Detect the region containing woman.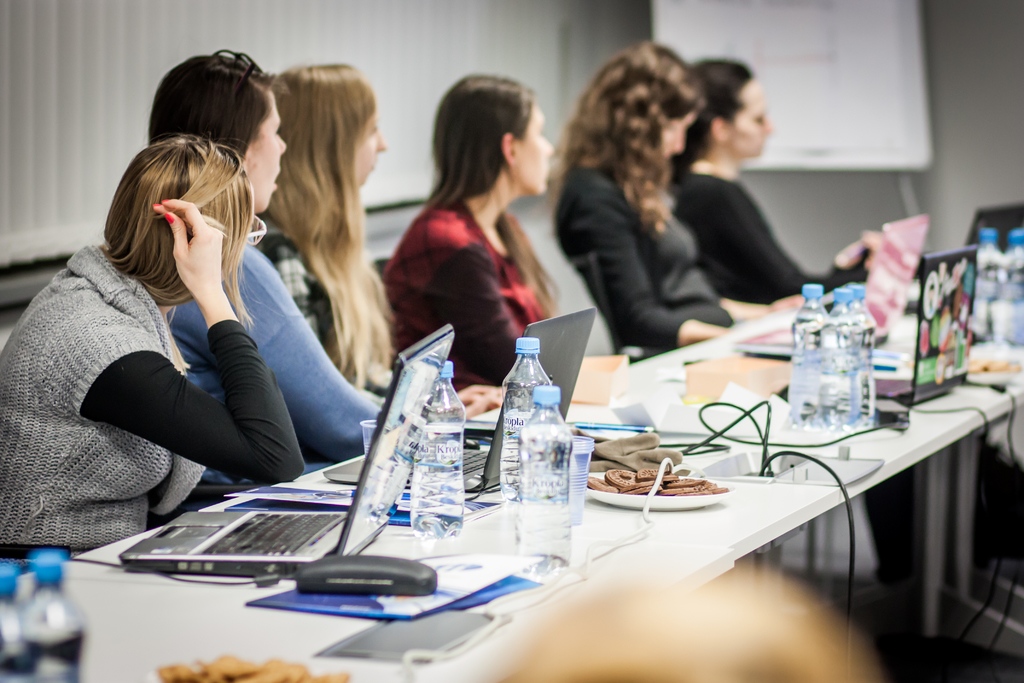
<box>145,37,403,477</box>.
